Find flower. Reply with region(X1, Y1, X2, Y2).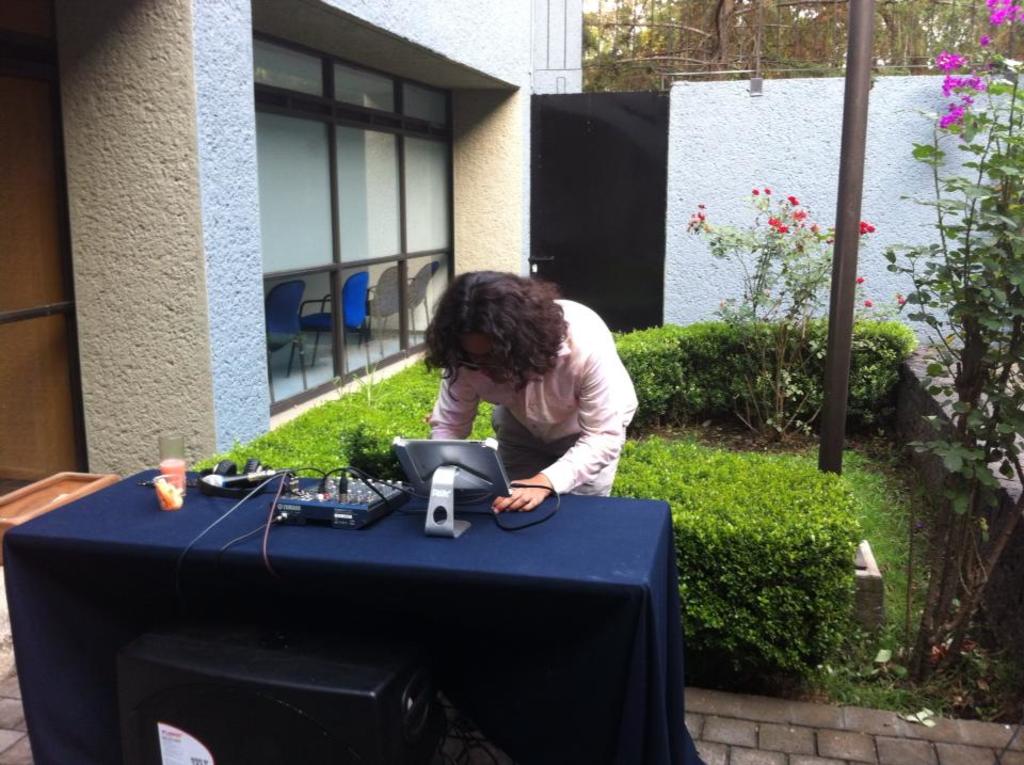
region(752, 188, 757, 195).
